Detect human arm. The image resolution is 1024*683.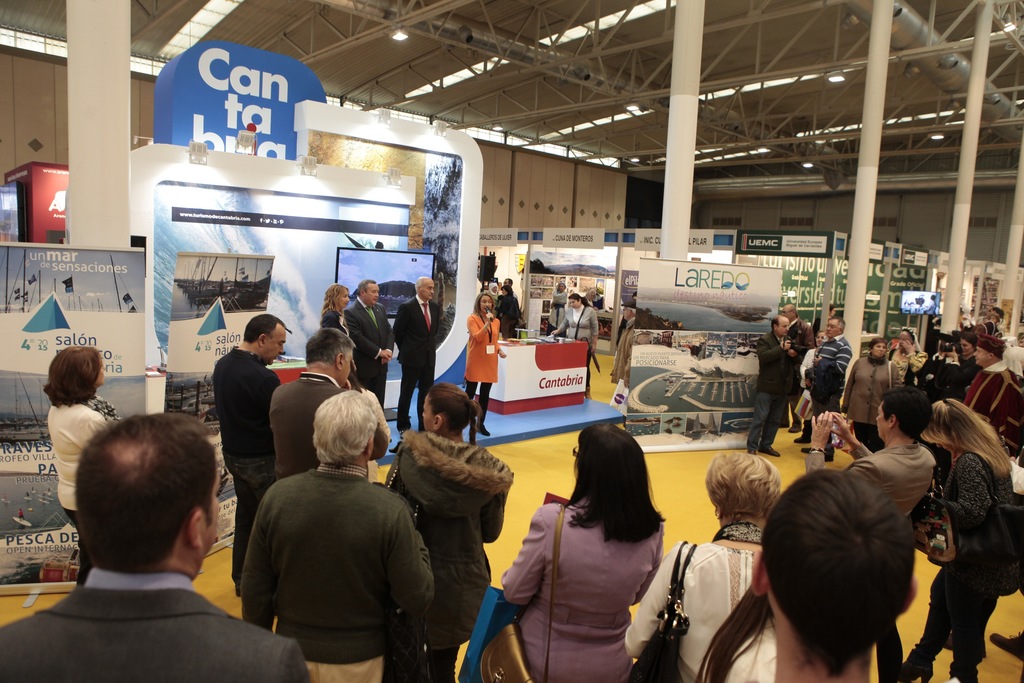
left=621, top=342, right=631, bottom=390.
